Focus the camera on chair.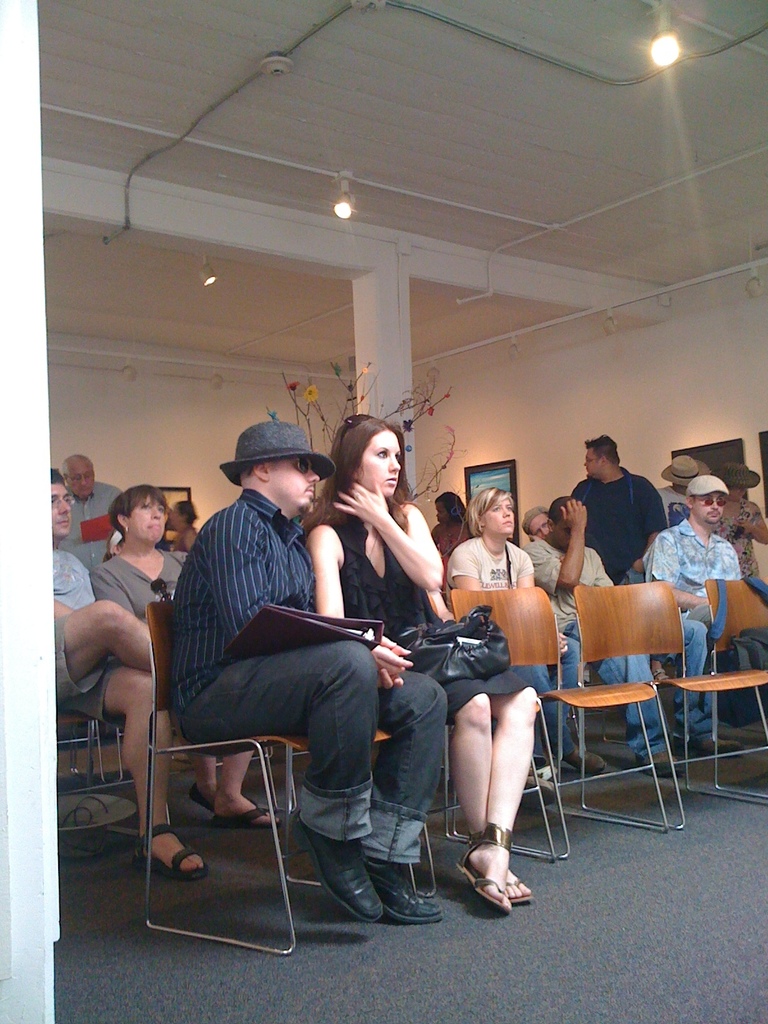
Focus region: bbox=(576, 581, 767, 828).
